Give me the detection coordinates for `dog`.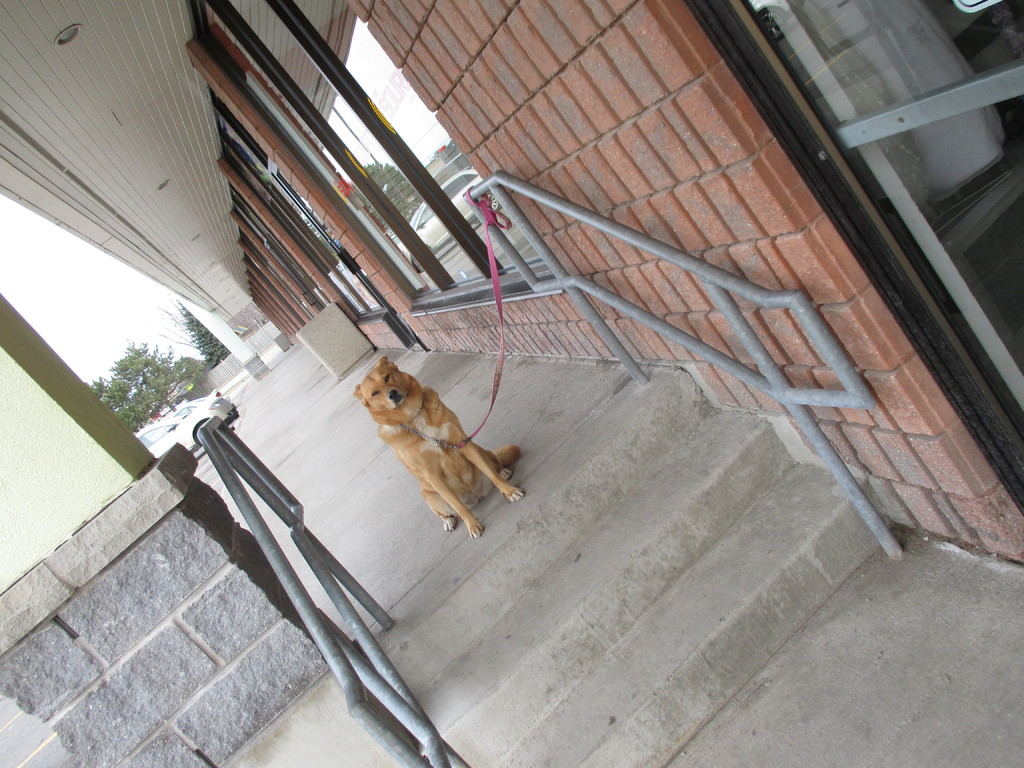
l=350, t=355, r=525, b=542.
